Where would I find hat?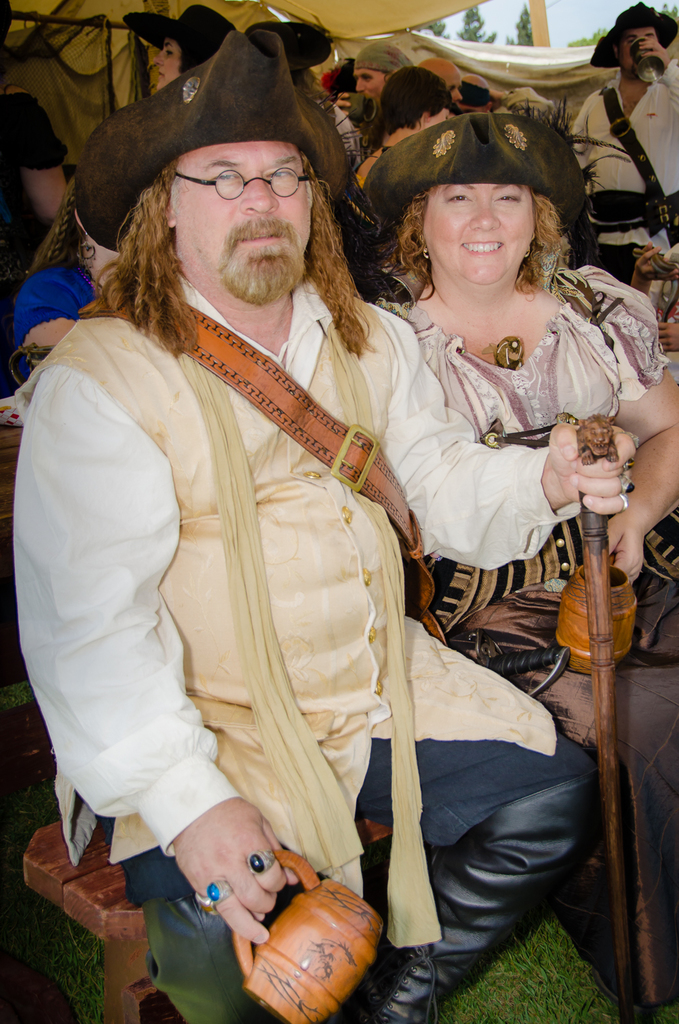
At (74, 30, 344, 246).
